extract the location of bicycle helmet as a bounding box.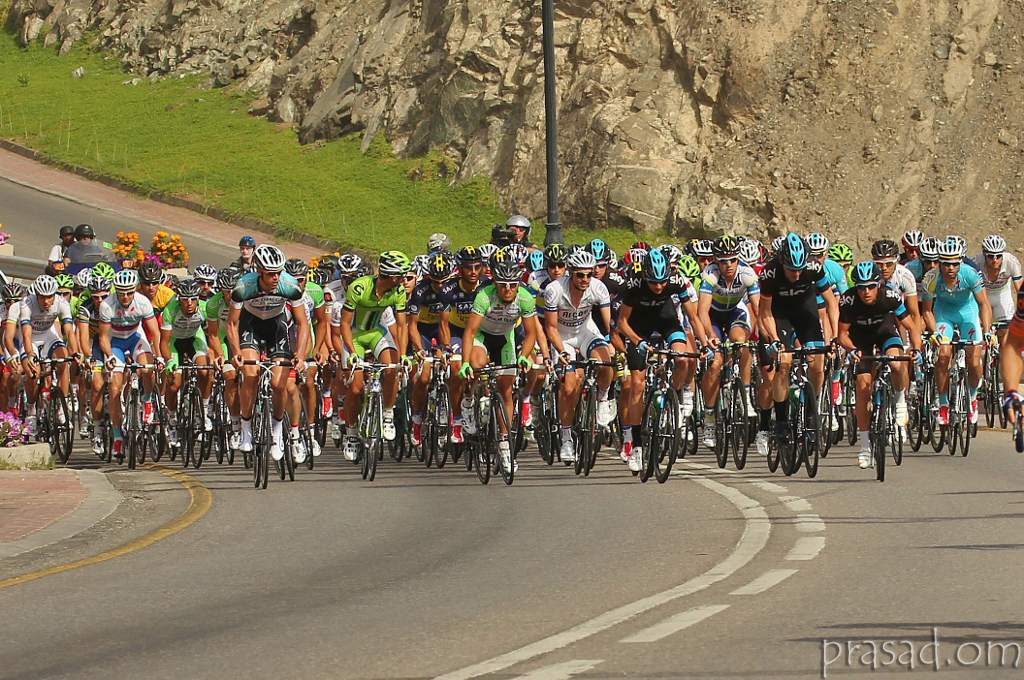
rect(545, 242, 568, 262).
